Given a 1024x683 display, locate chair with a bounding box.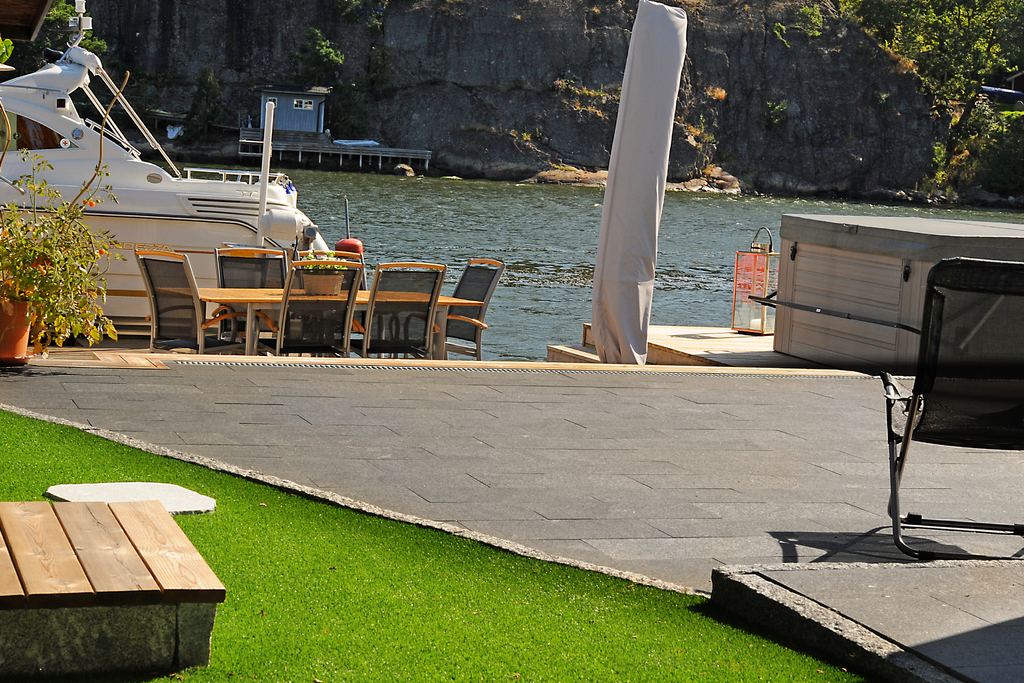
Located: [left=877, top=257, right=1023, bottom=559].
